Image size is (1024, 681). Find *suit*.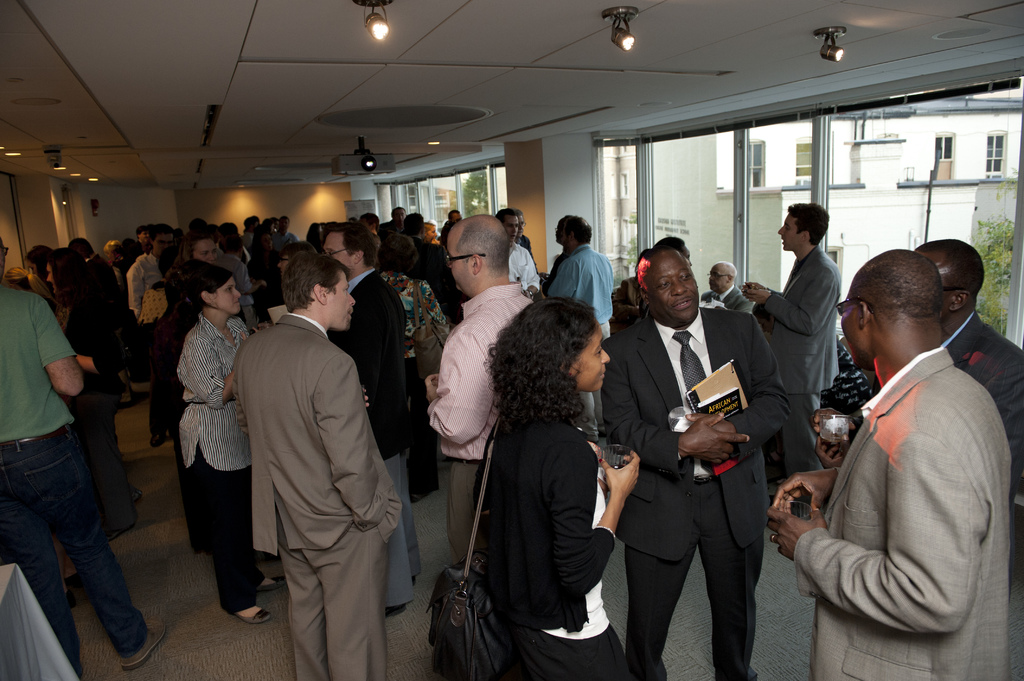
crop(235, 312, 401, 680).
